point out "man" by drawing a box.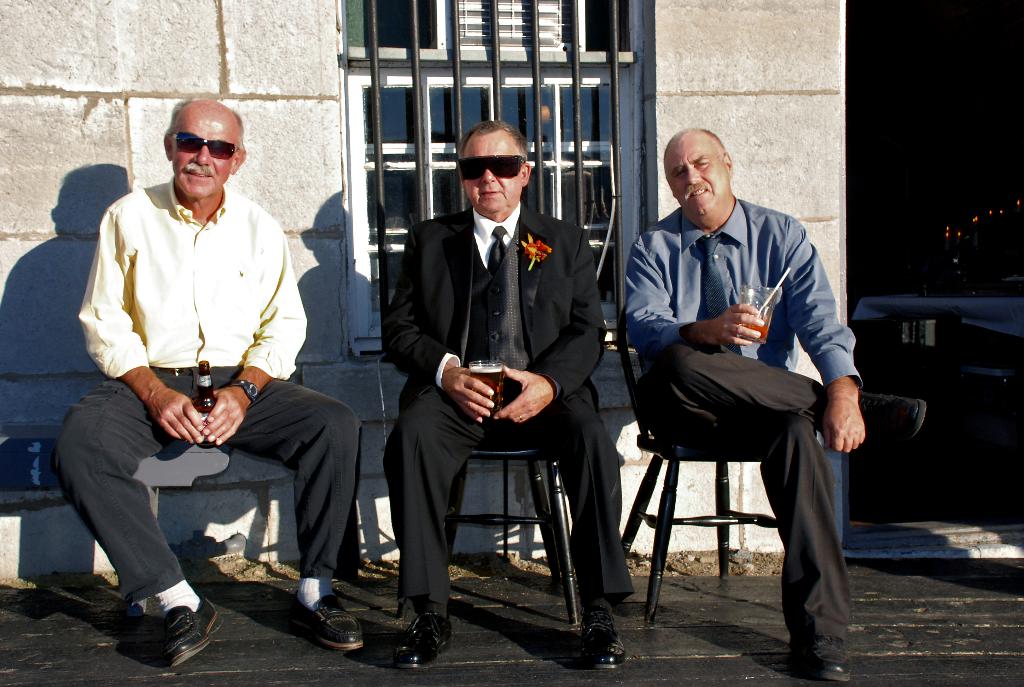
x1=620, y1=127, x2=927, y2=686.
